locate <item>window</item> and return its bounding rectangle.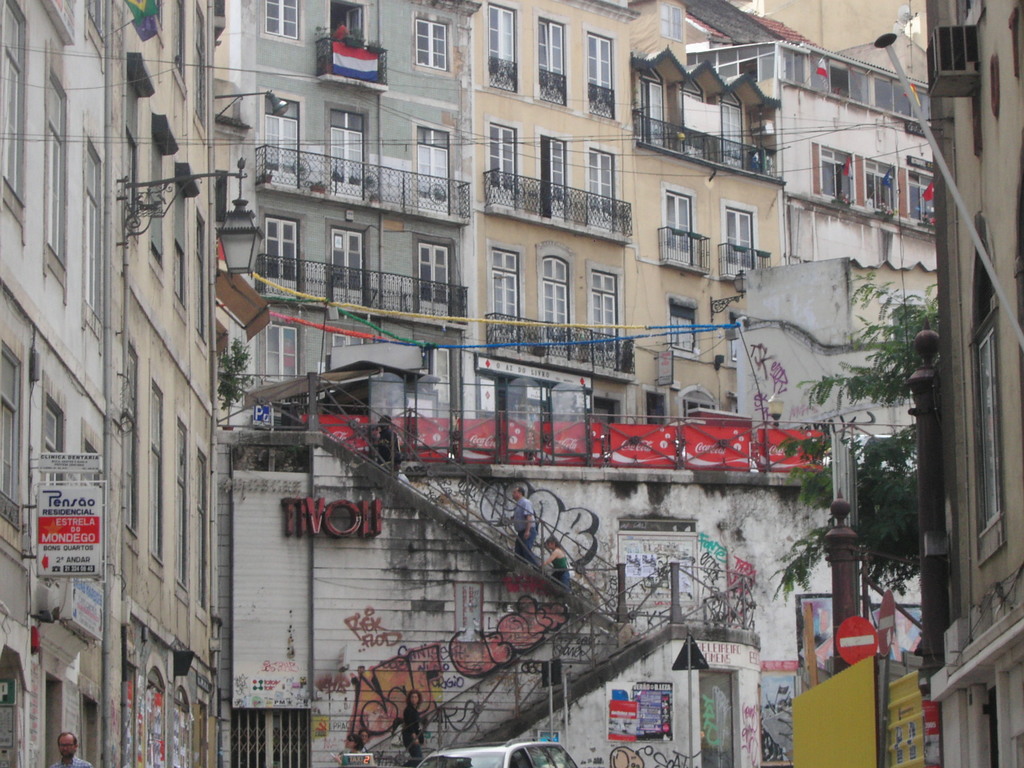
(x1=0, y1=337, x2=28, y2=521).
